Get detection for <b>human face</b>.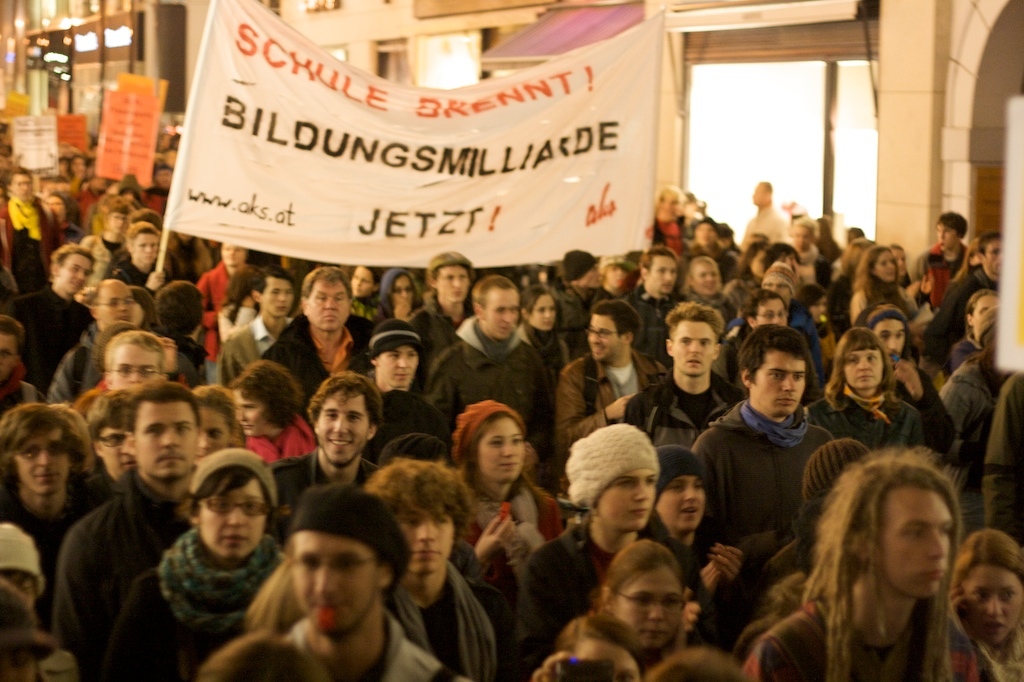
Detection: <bbox>132, 402, 203, 473</bbox>.
